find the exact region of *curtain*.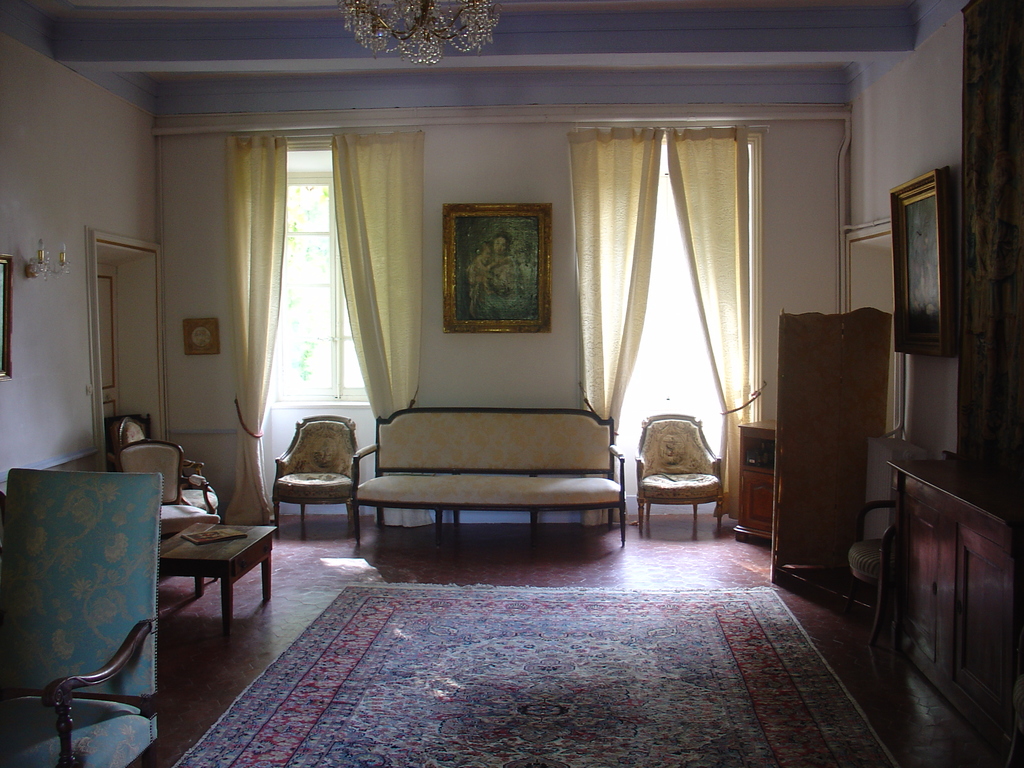
Exact region: <region>329, 125, 426, 532</region>.
